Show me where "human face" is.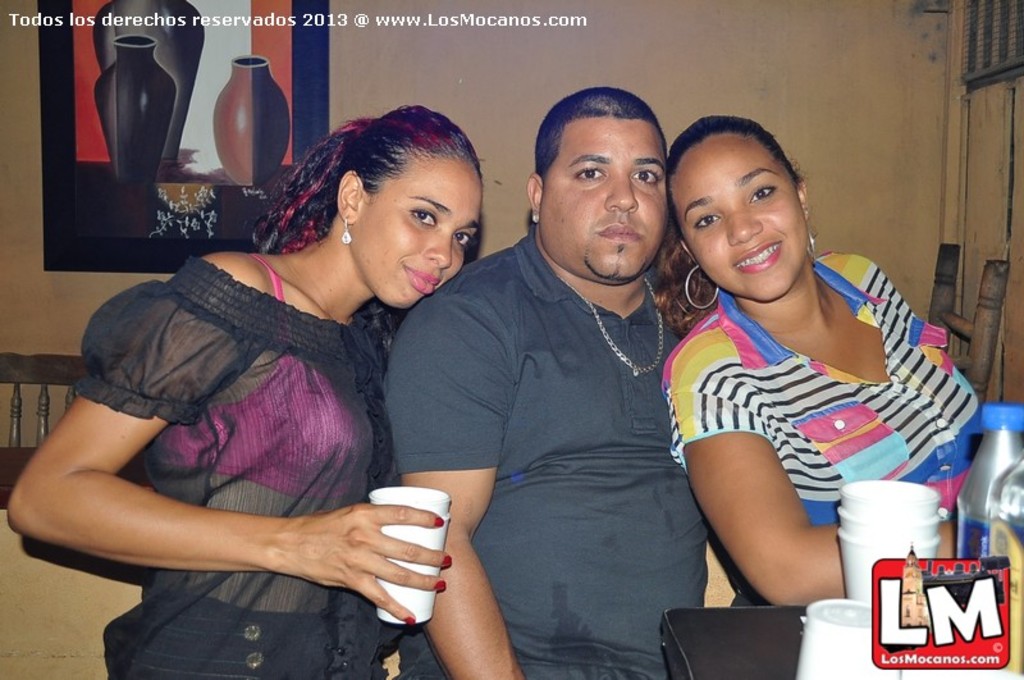
"human face" is at <box>668,129,805,305</box>.
